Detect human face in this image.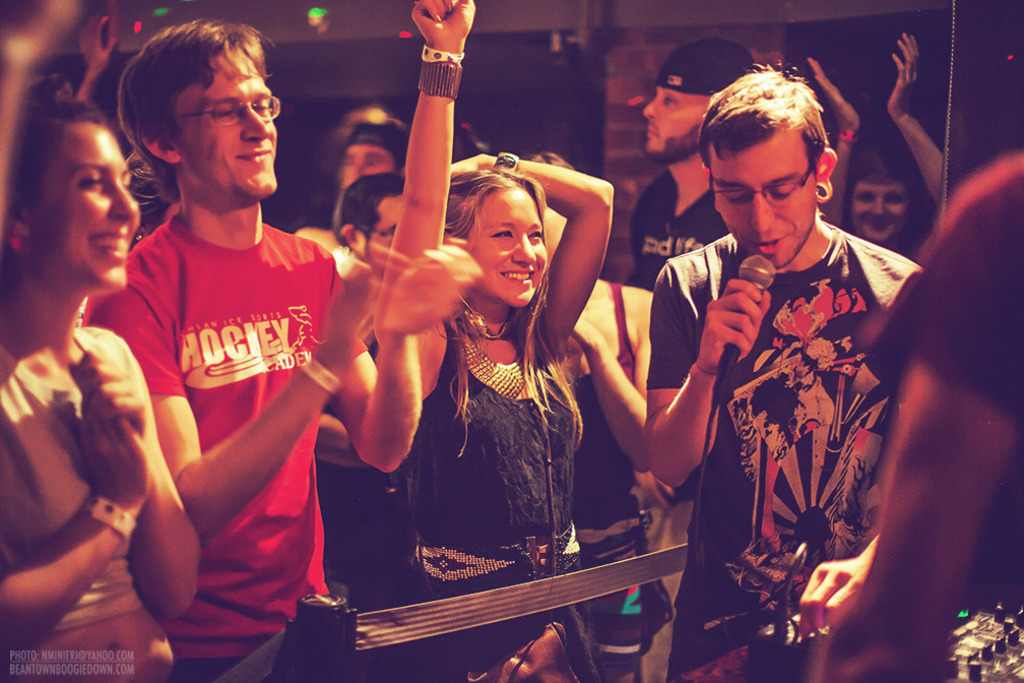
Detection: bbox=(464, 182, 551, 303).
